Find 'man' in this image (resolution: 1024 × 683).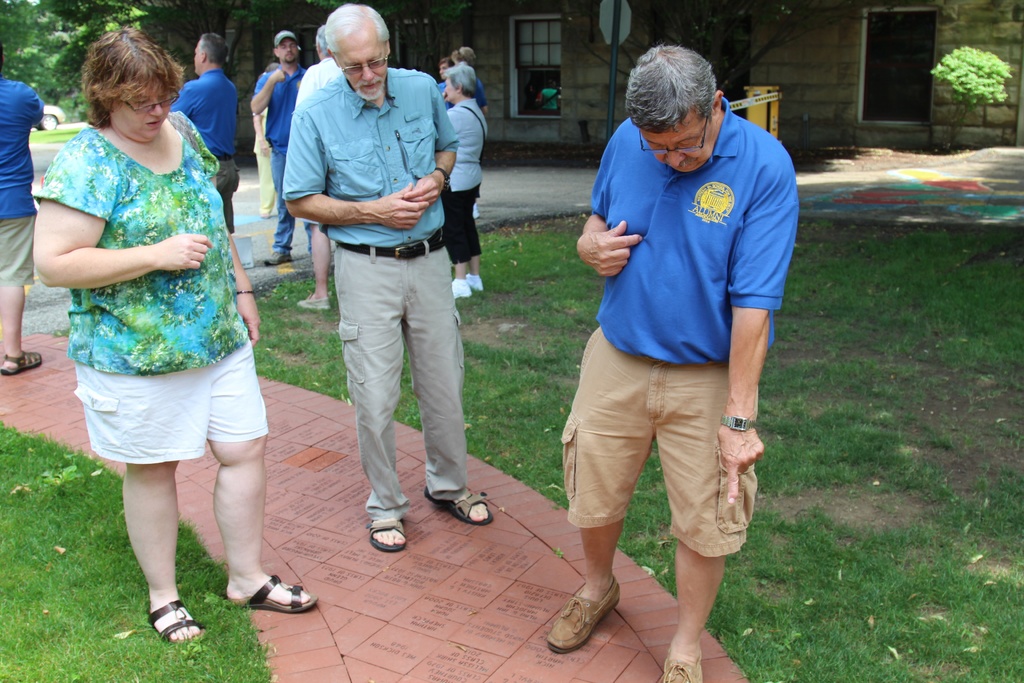
[247, 27, 306, 268].
